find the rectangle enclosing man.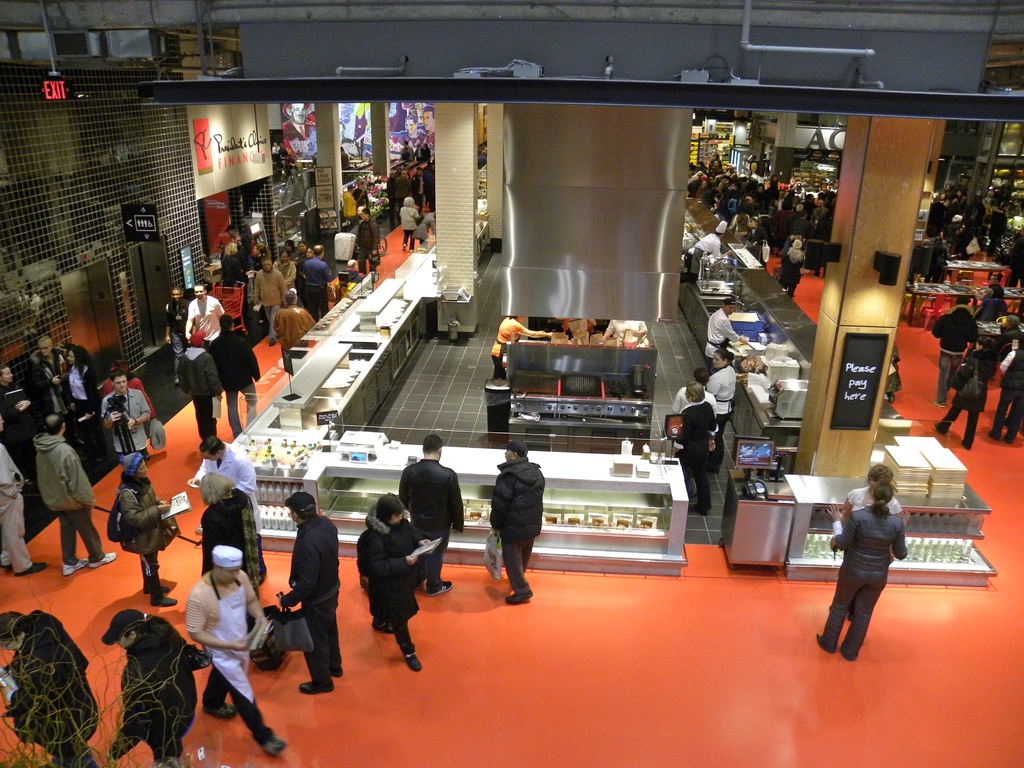
[x1=356, y1=207, x2=378, y2=277].
